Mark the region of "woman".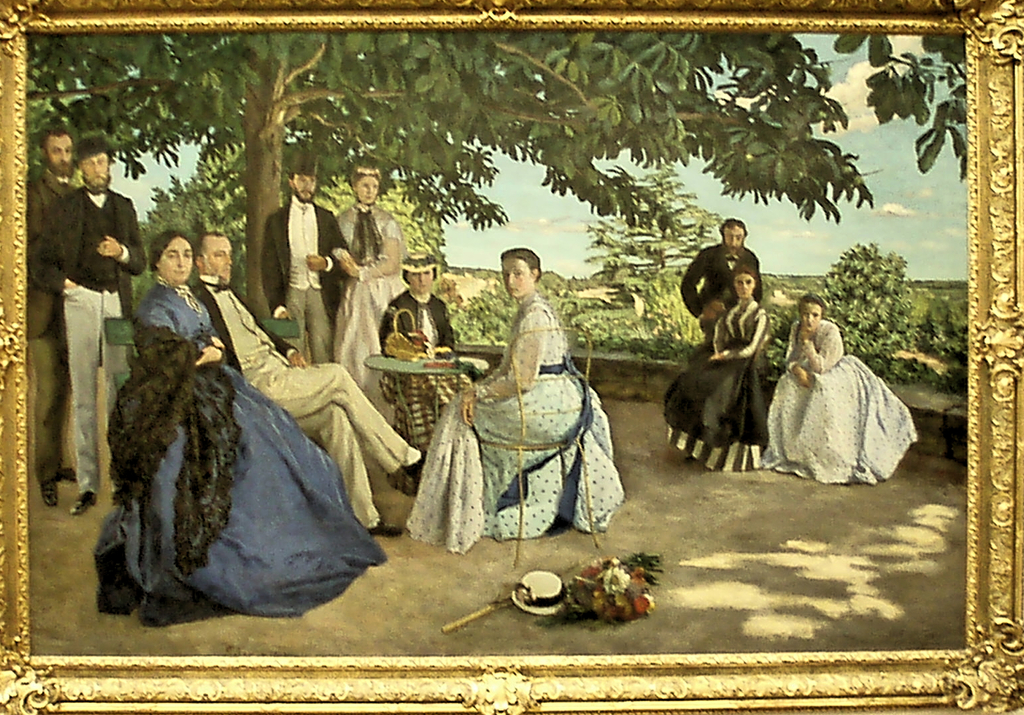
Region: Rect(661, 264, 775, 469).
